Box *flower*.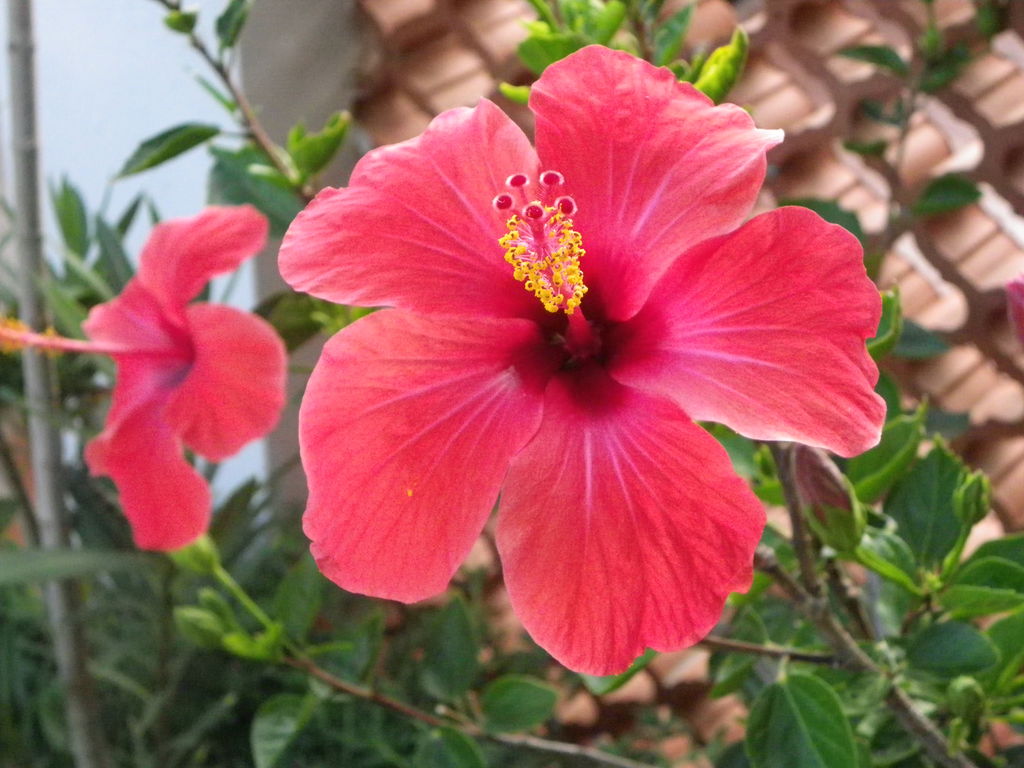
269, 43, 888, 696.
